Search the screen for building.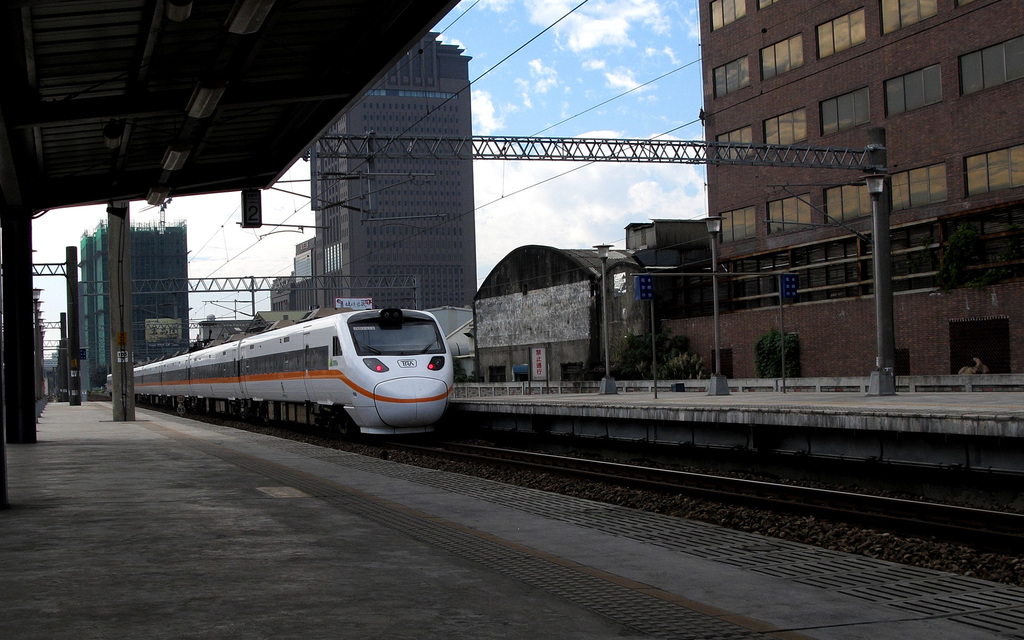
Found at {"x1": 76, "y1": 219, "x2": 196, "y2": 399}.
